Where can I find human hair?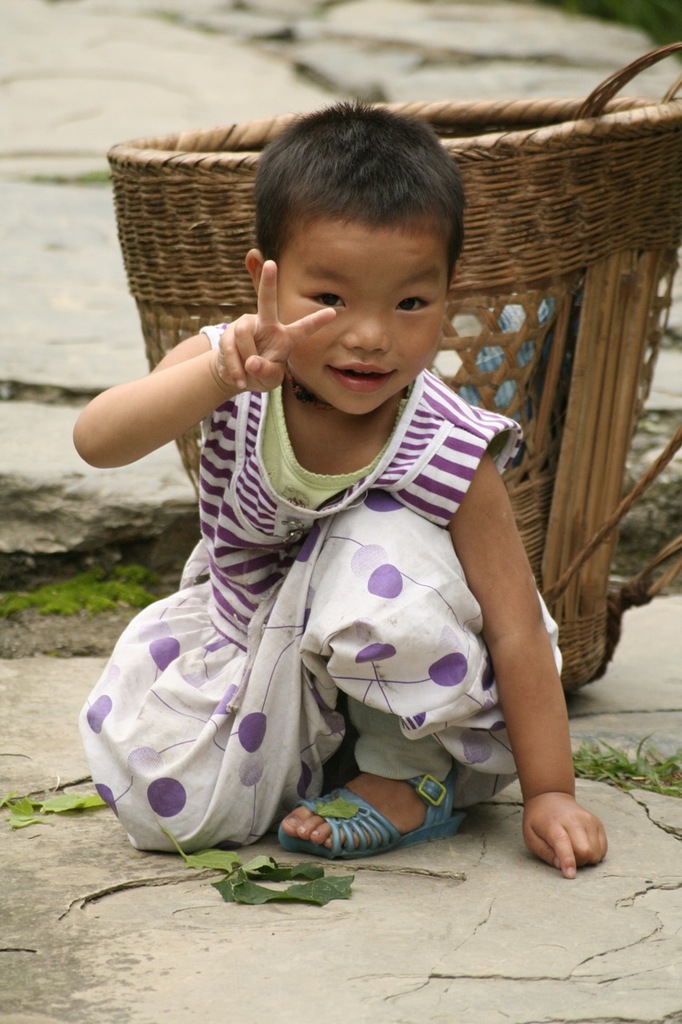
You can find it at x1=250 y1=110 x2=467 y2=326.
